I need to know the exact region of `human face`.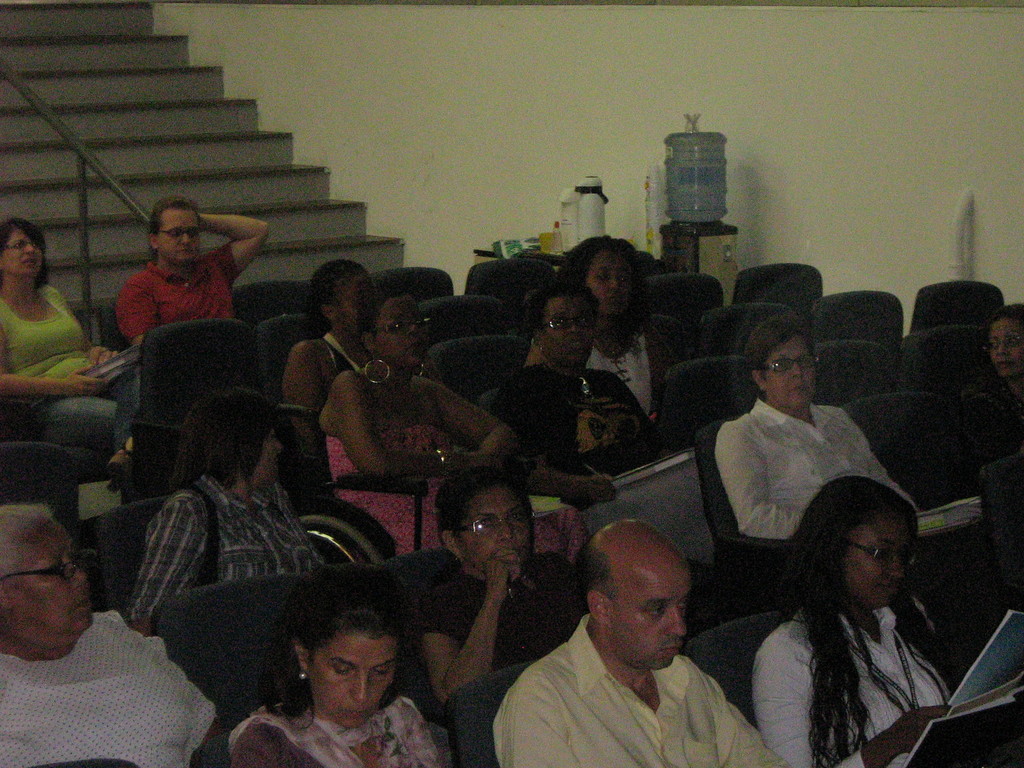
Region: [left=586, top=246, right=636, bottom=317].
